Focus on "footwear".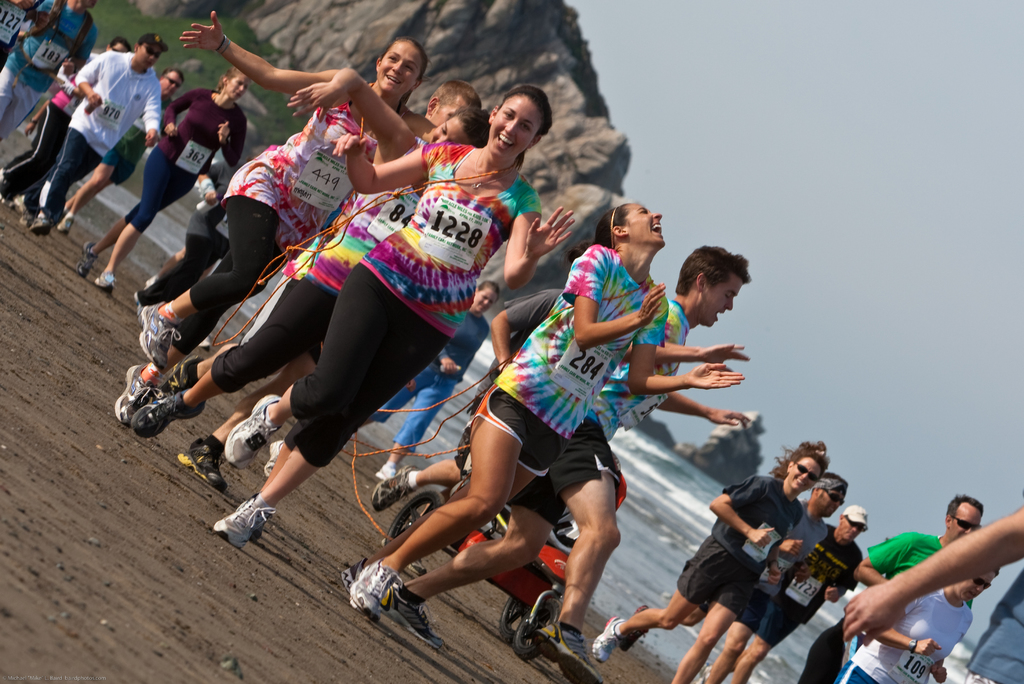
Focused at <bbox>176, 439, 227, 492</bbox>.
